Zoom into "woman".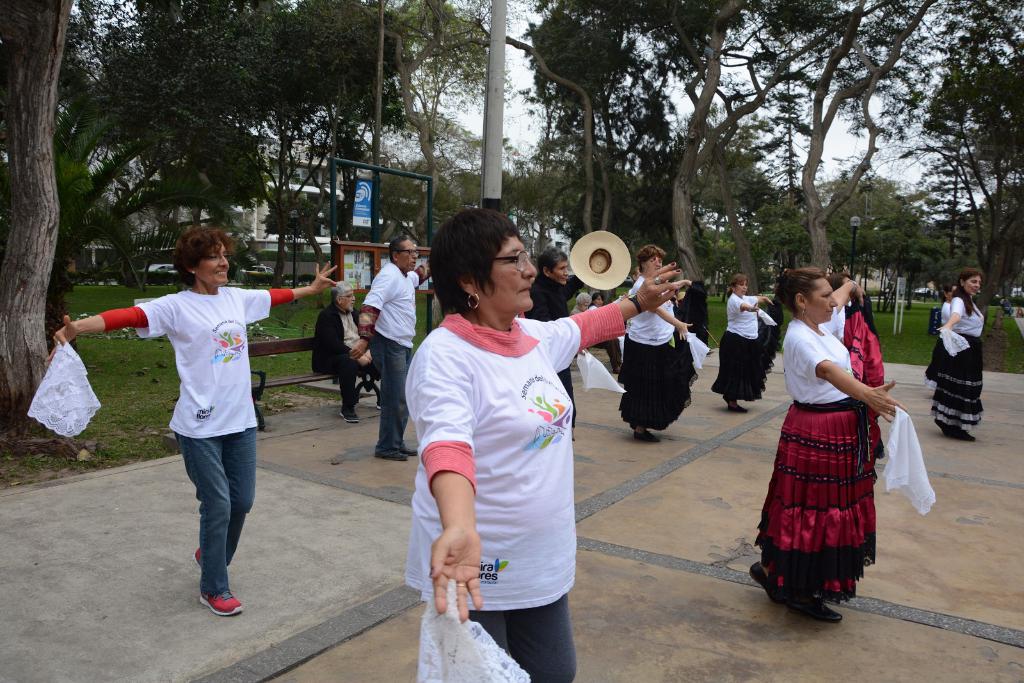
Zoom target: 590/291/609/309.
